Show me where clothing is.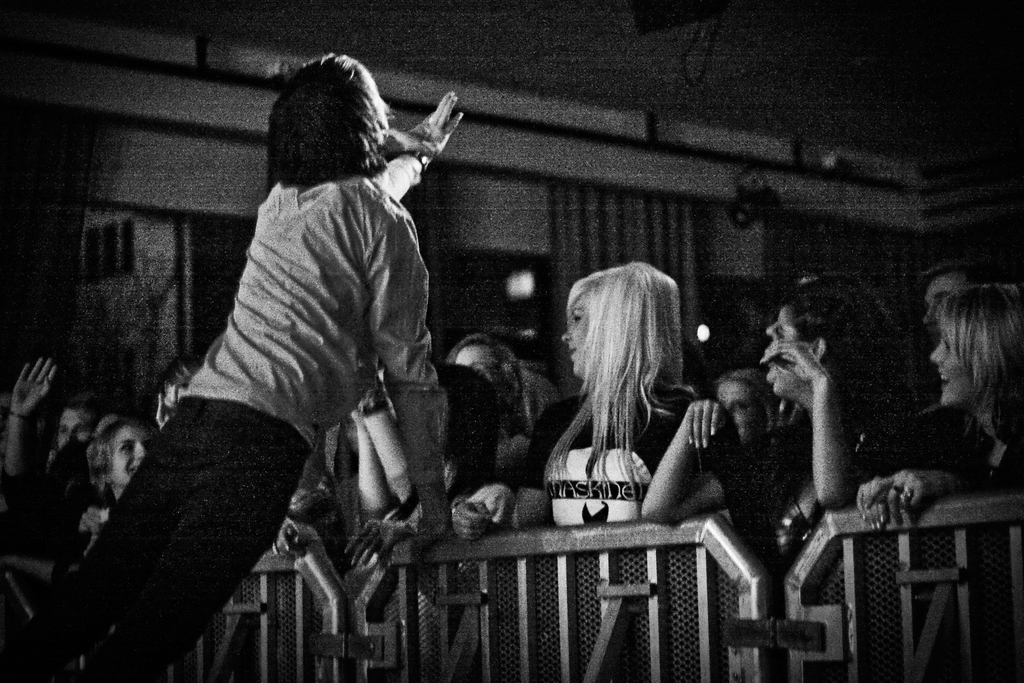
clothing is at region(506, 378, 749, 682).
